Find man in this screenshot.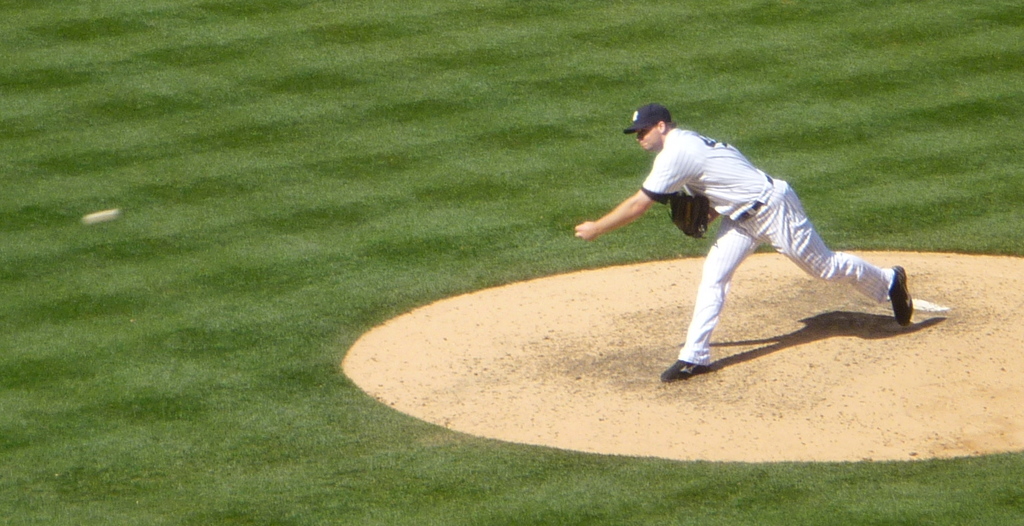
The bounding box for man is {"x1": 595, "y1": 97, "x2": 927, "y2": 360}.
